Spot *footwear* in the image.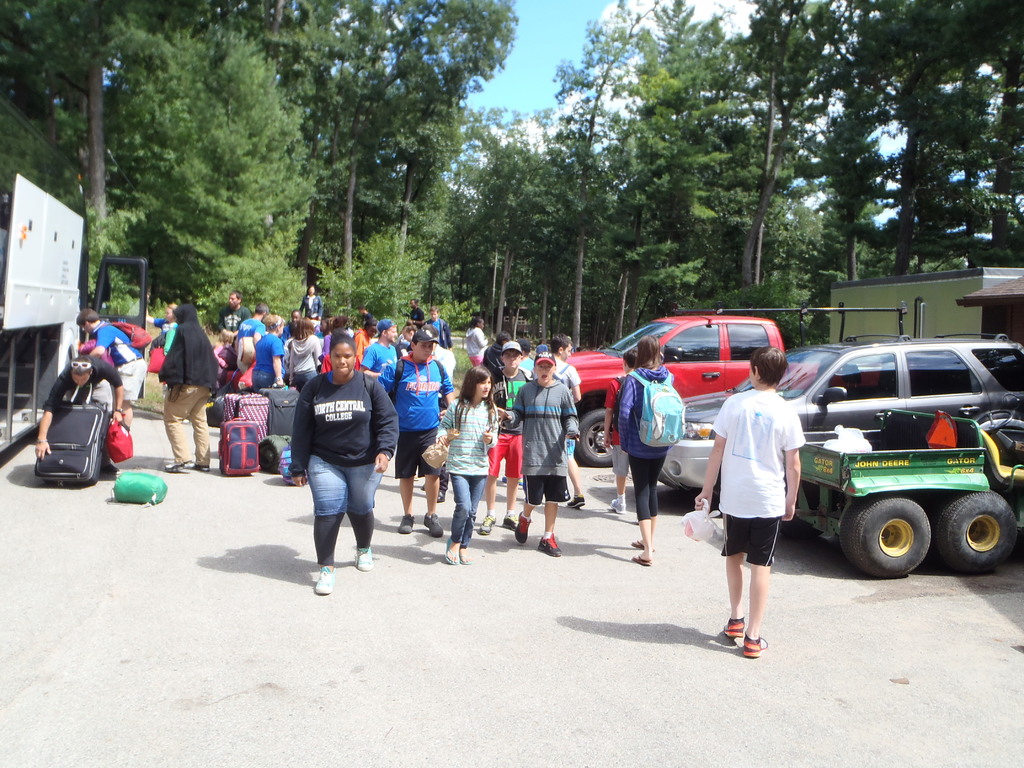
*footwear* found at [x1=610, y1=498, x2=626, y2=518].
